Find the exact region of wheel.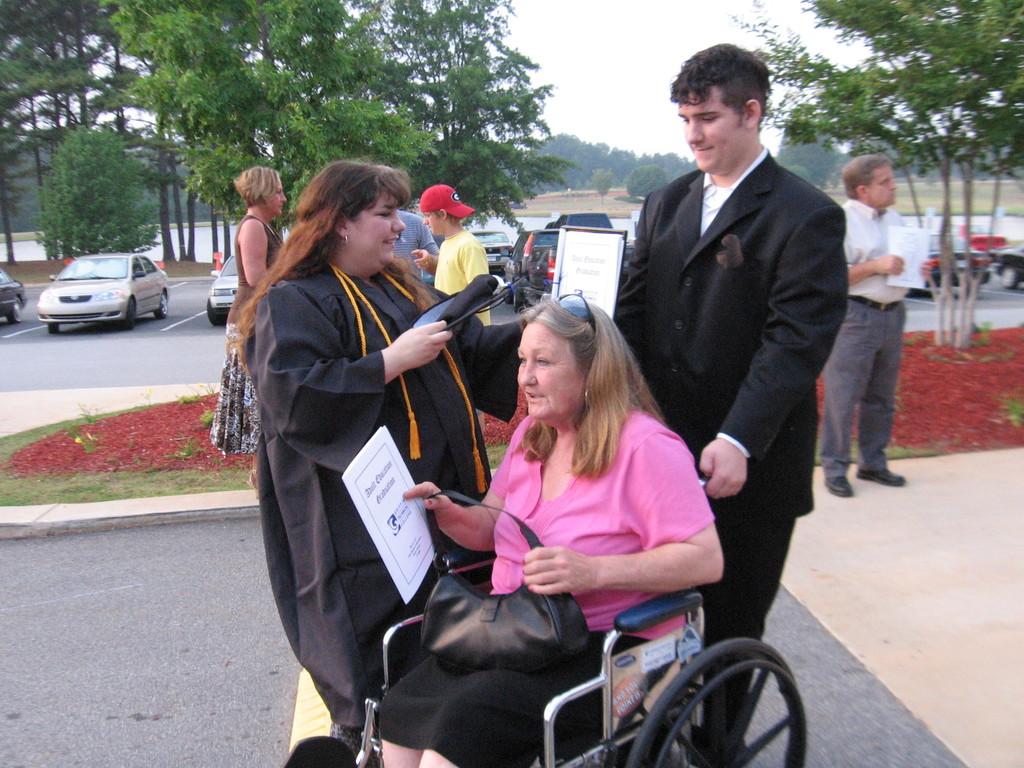
Exact region: {"x1": 153, "y1": 291, "x2": 168, "y2": 322}.
